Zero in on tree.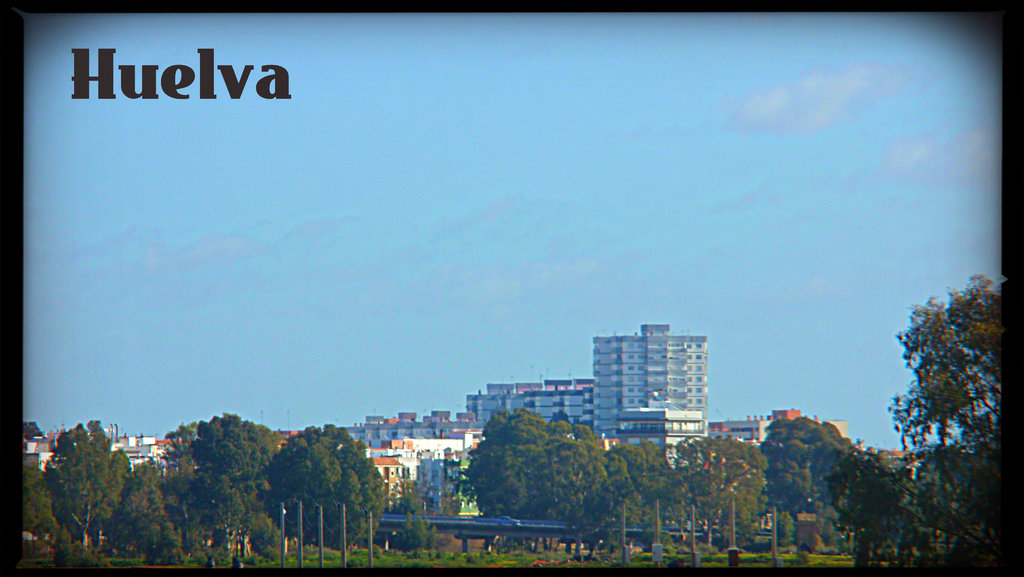
Zeroed in: l=155, t=409, r=207, b=514.
